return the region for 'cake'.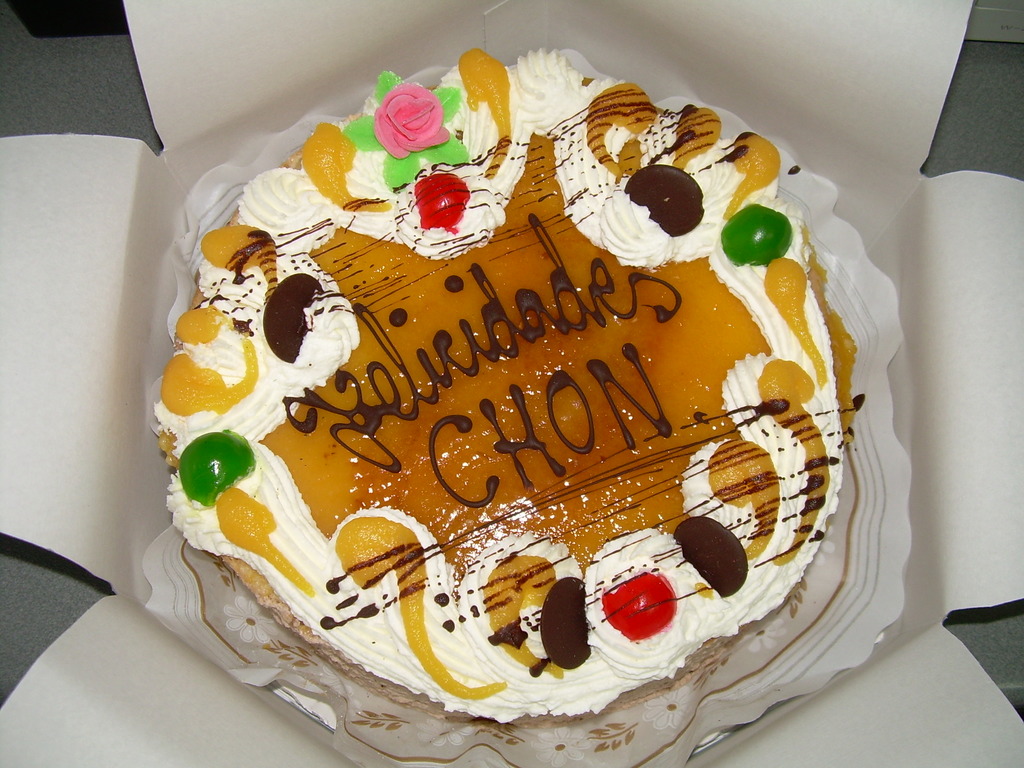
(145,45,862,767).
